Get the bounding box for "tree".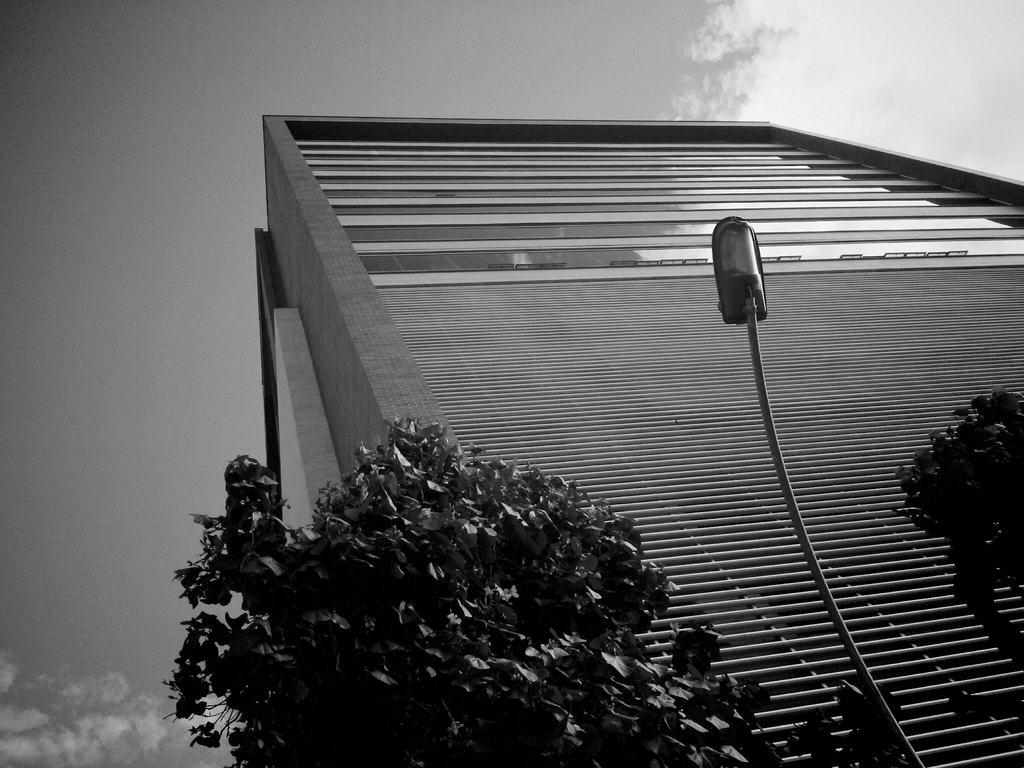
(900,378,1016,602).
